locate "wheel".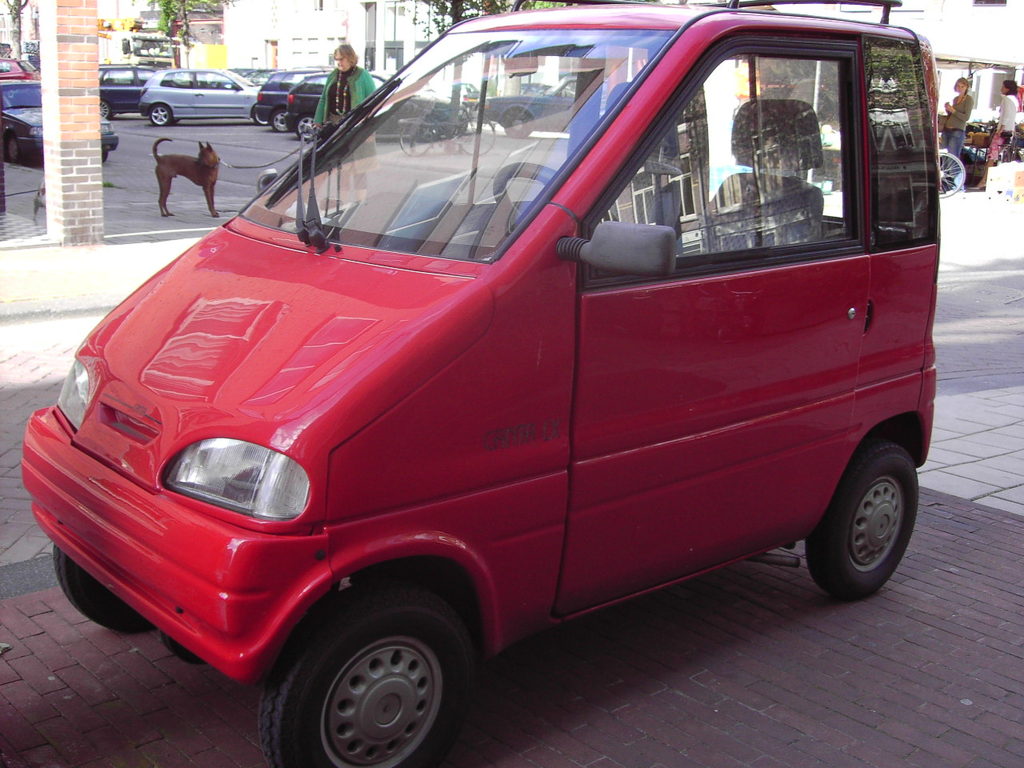
Bounding box: 296,115,318,139.
